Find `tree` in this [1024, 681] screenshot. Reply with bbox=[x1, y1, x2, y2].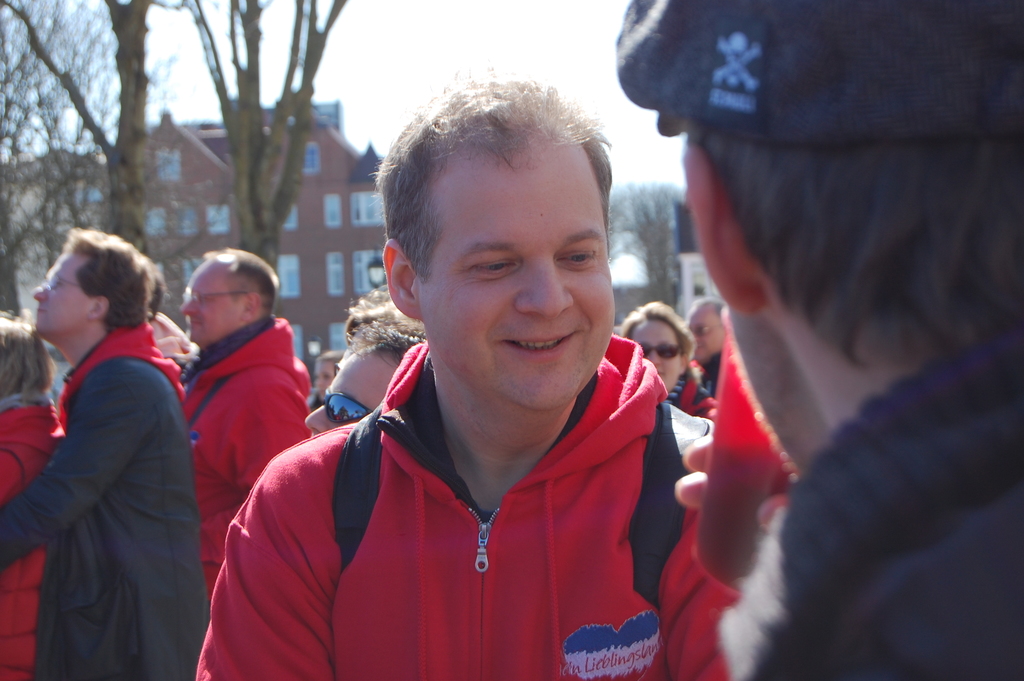
bbox=[172, 0, 355, 274].
